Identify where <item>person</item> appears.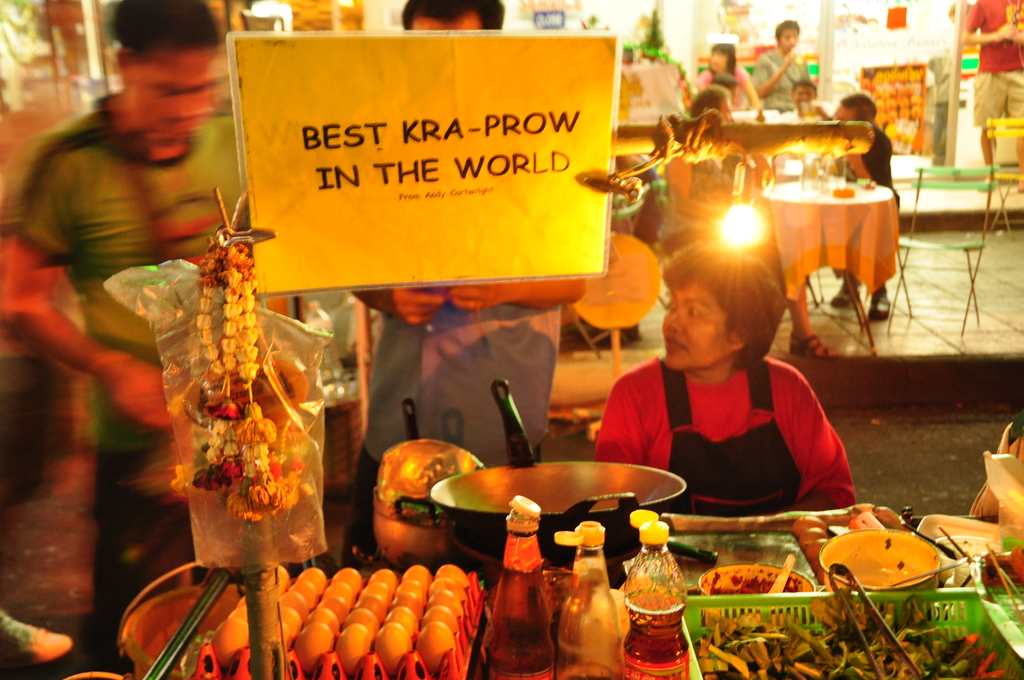
Appears at (left=965, top=0, right=1023, bottom=187).
